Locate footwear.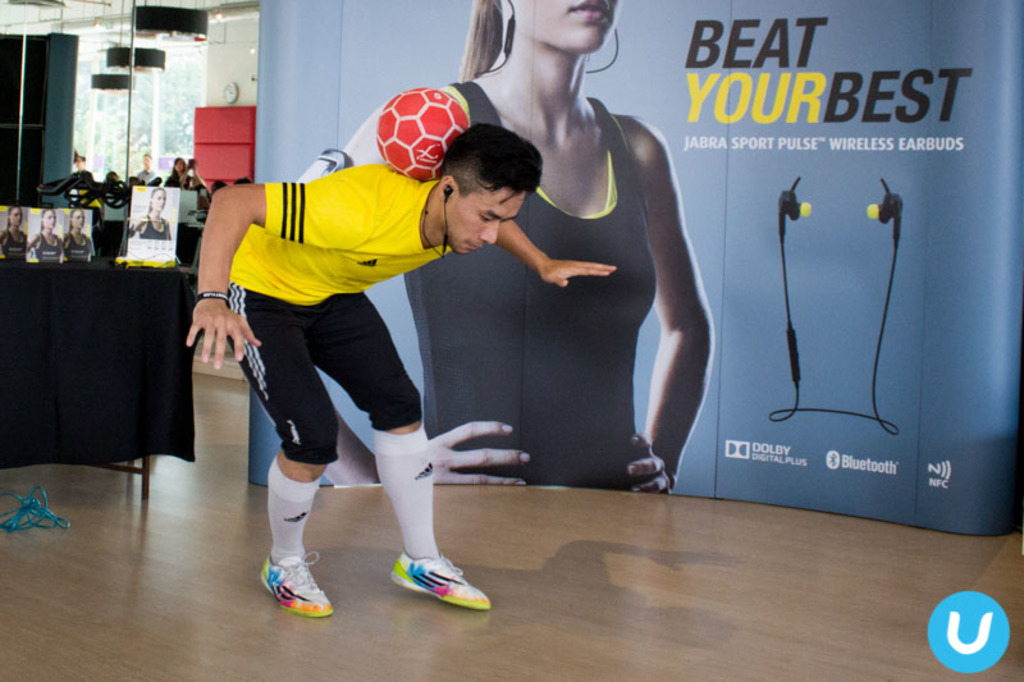
Bounding box: rect(257, 550, 333, 615).
